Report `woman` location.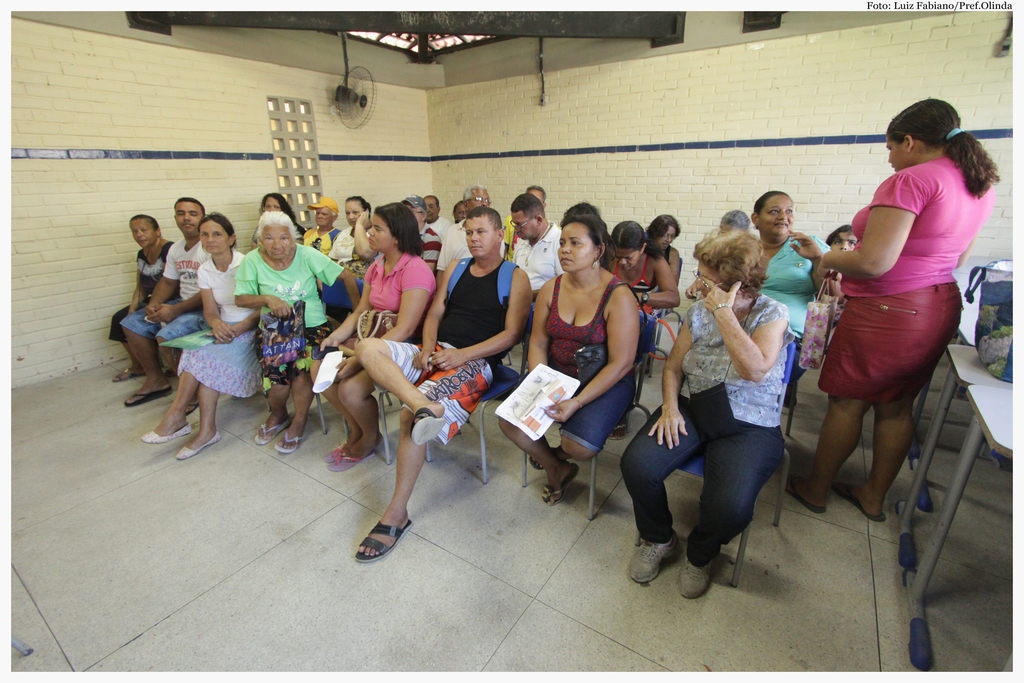
Report: rect(605, 217, 678, 444).
